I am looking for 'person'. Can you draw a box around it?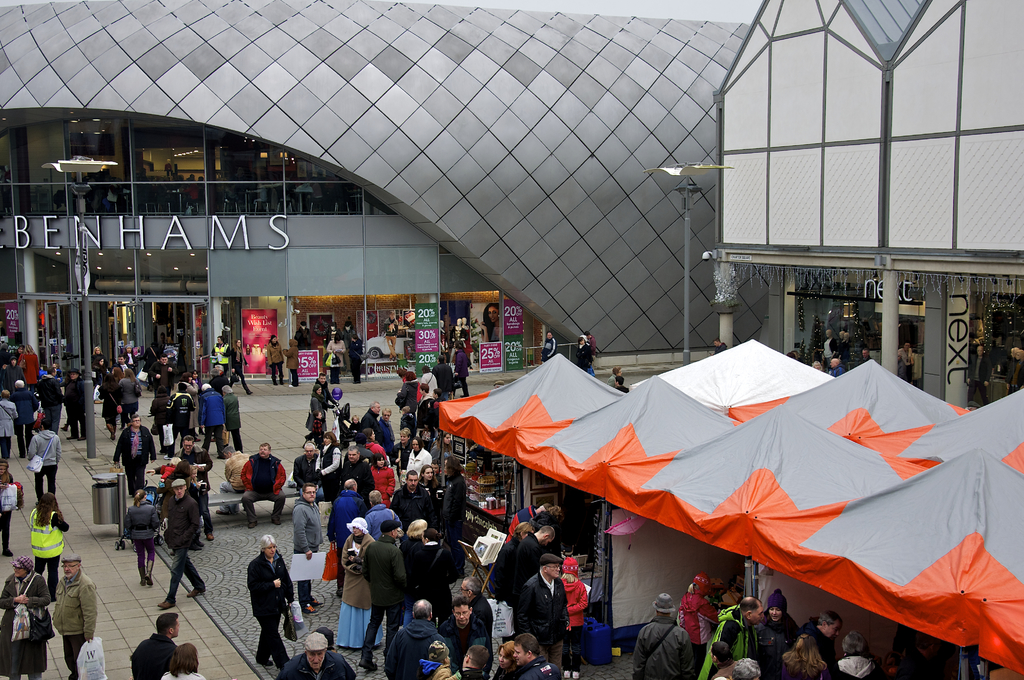
Sure, the bounding box is (205,335,227,374).
